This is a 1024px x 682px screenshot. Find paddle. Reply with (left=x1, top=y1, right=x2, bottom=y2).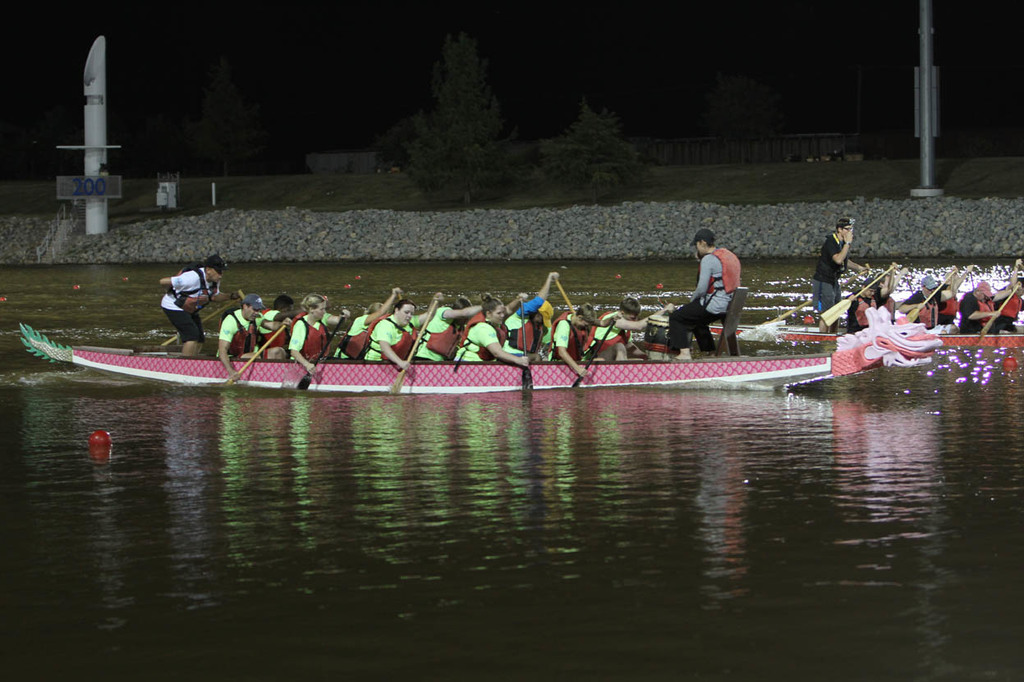
(left=299, top=314, right=347, bottom=391).
